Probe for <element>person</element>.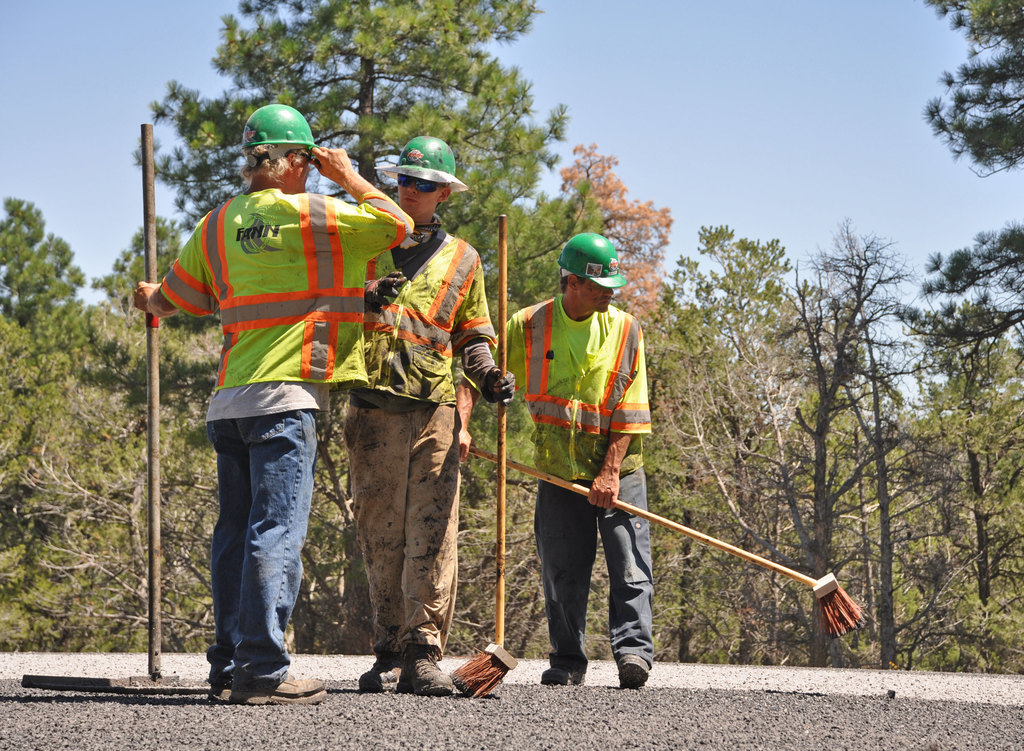
Probe result: crop(338, 136, 518, 697).
